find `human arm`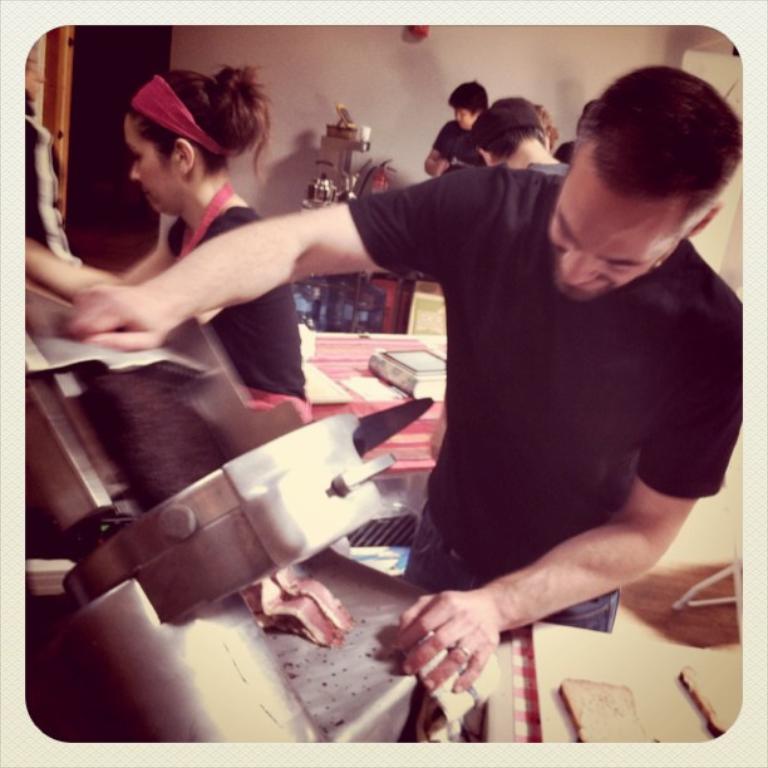
422:113:449:172
